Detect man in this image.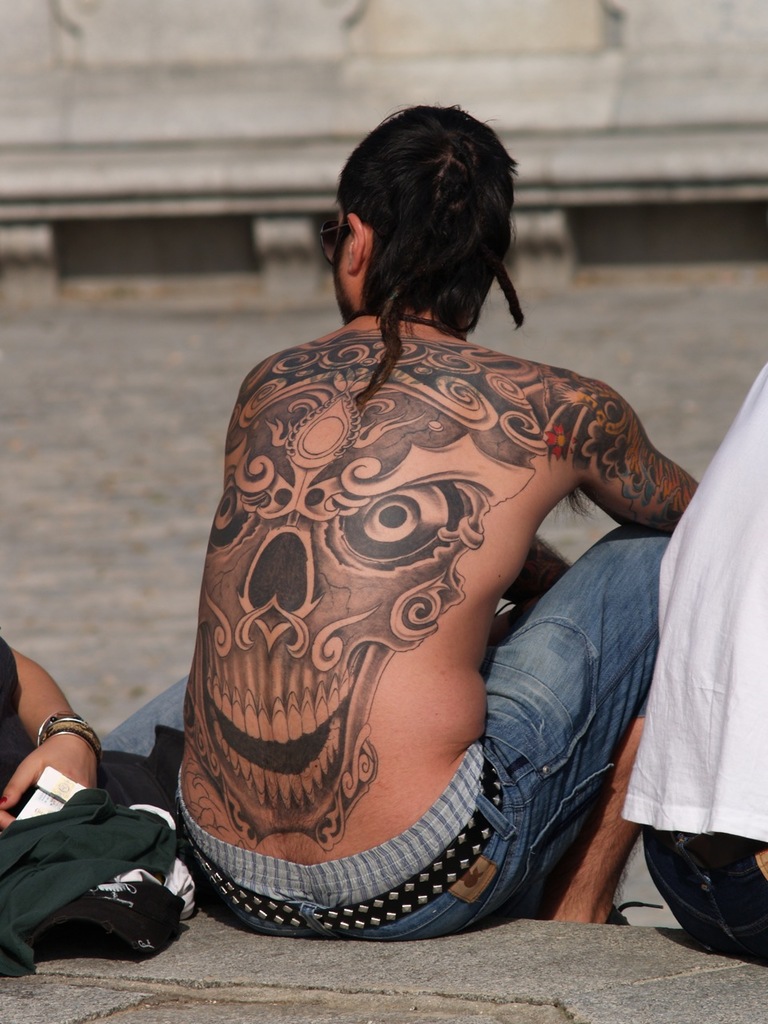
Detection: bbox(121, 114, 676, 962).
